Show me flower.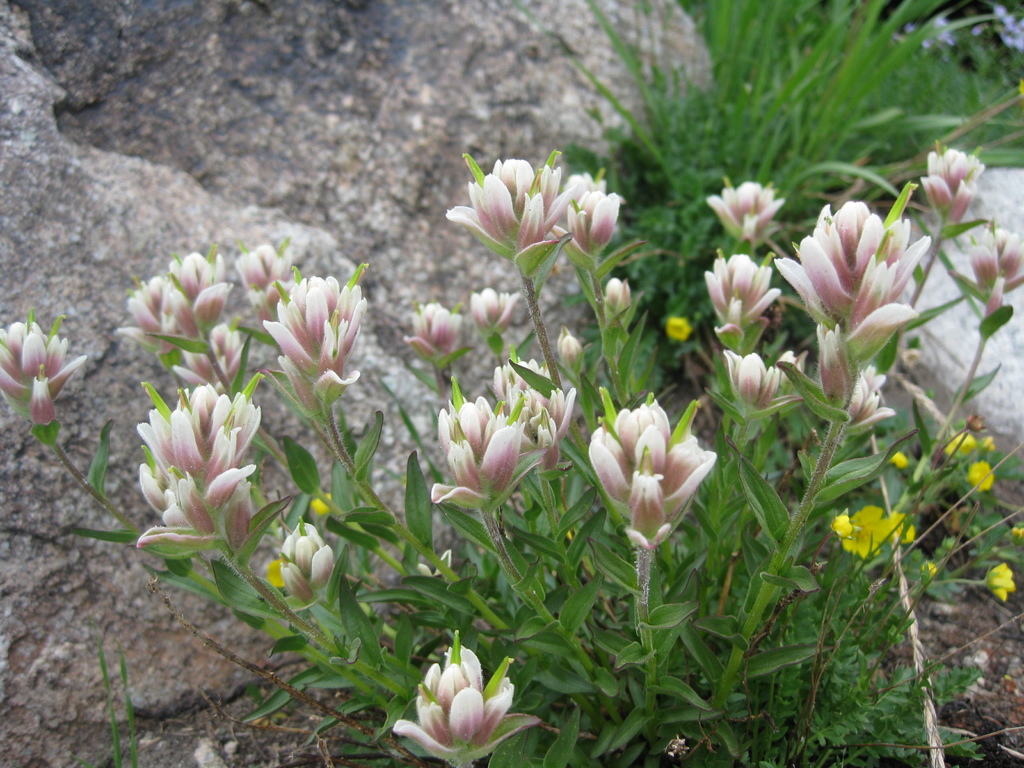
flower is here: <region>438, 157, 577, 255</region>.
